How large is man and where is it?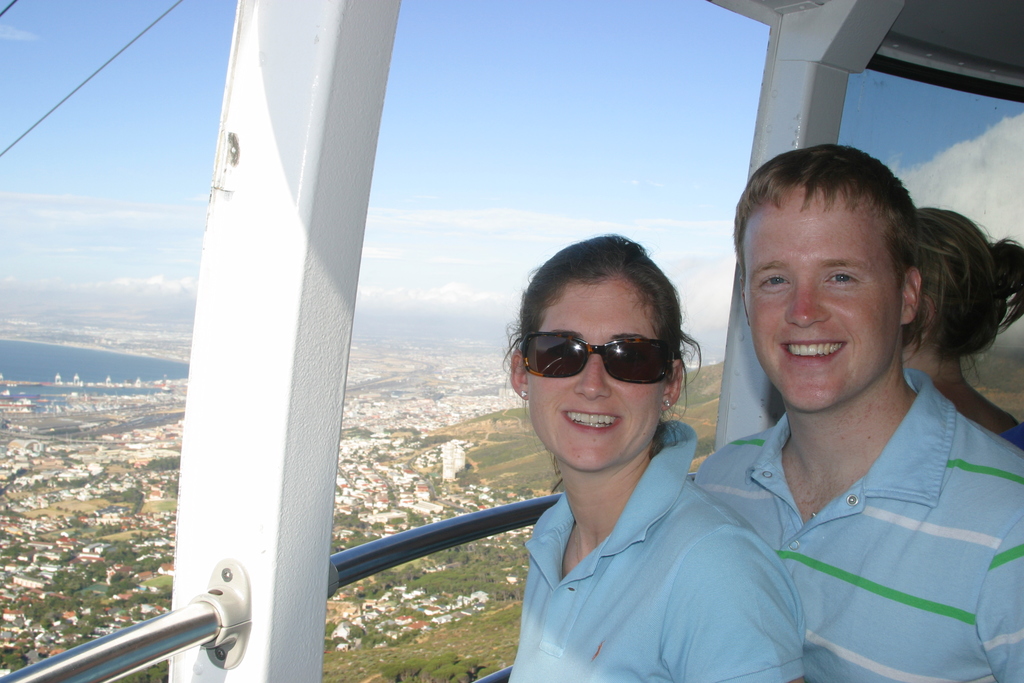
Bounding box: <region>689, 131, 1023, 682</region>.
